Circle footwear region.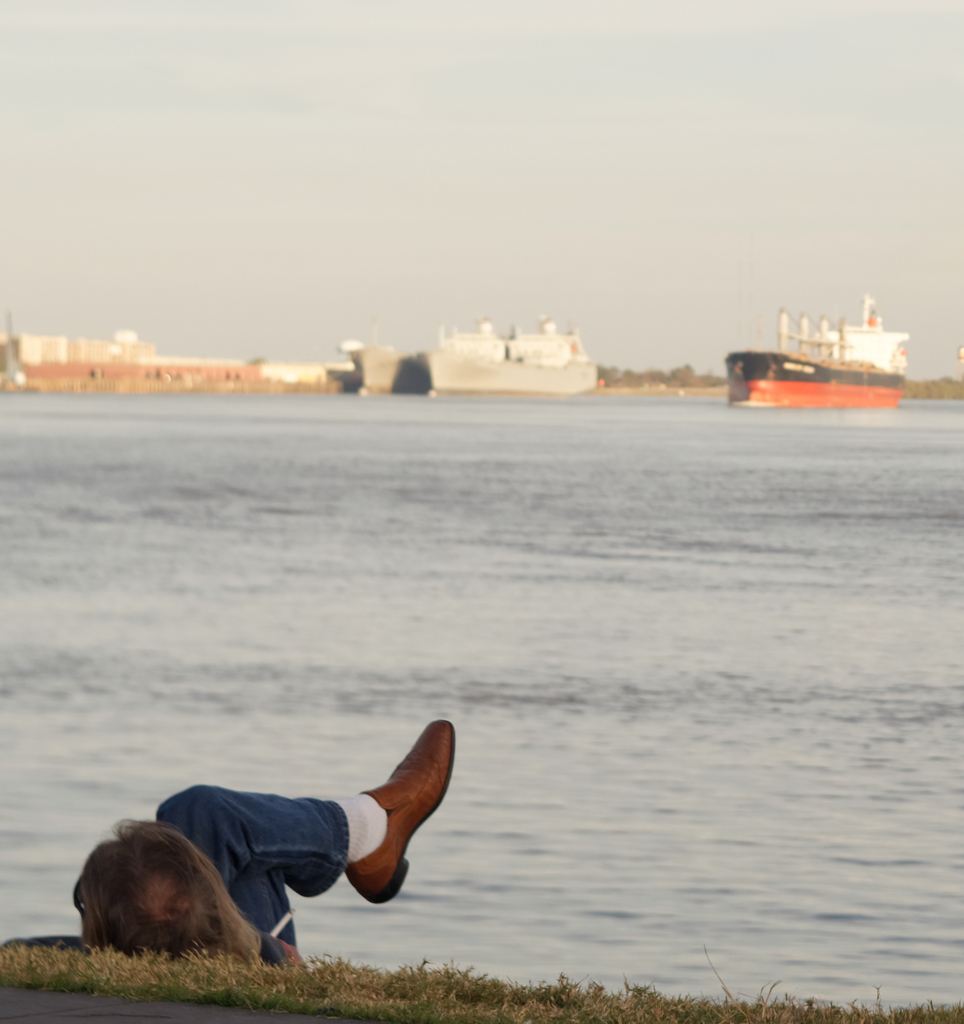
Region: bbox=(349, 721, 453, 903).
